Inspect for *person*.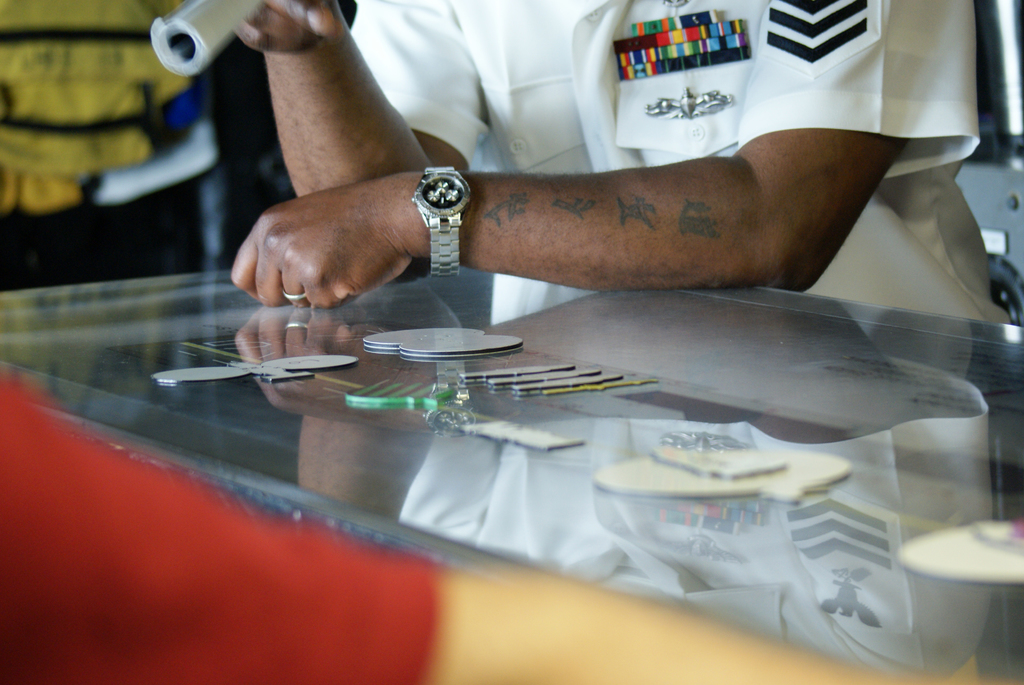
Inspection: <bbox>234, 0, 1014, 677</bbox>.
